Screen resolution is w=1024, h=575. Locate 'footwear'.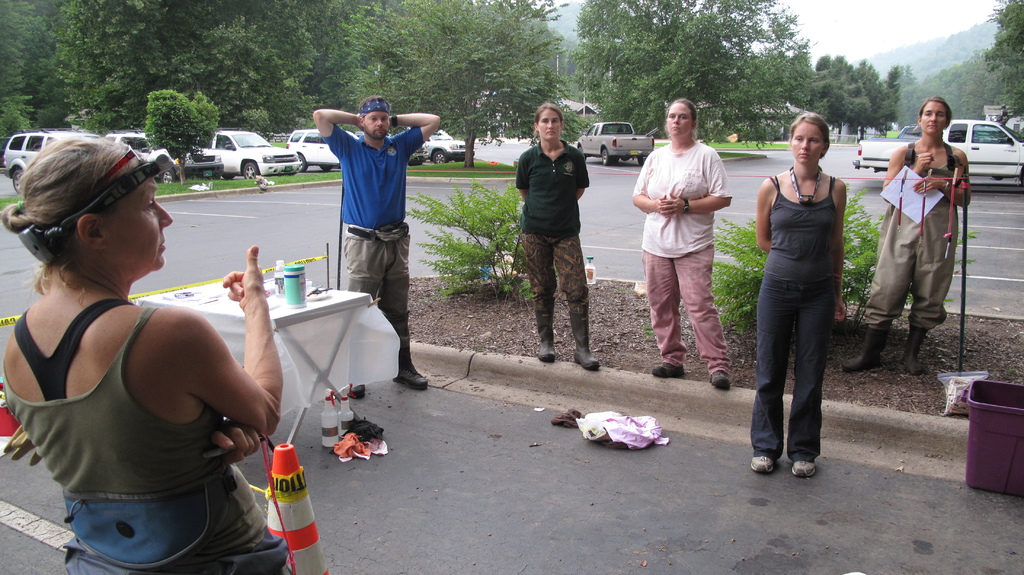
[x1=533, y1=311, x2=557, y2=362].
